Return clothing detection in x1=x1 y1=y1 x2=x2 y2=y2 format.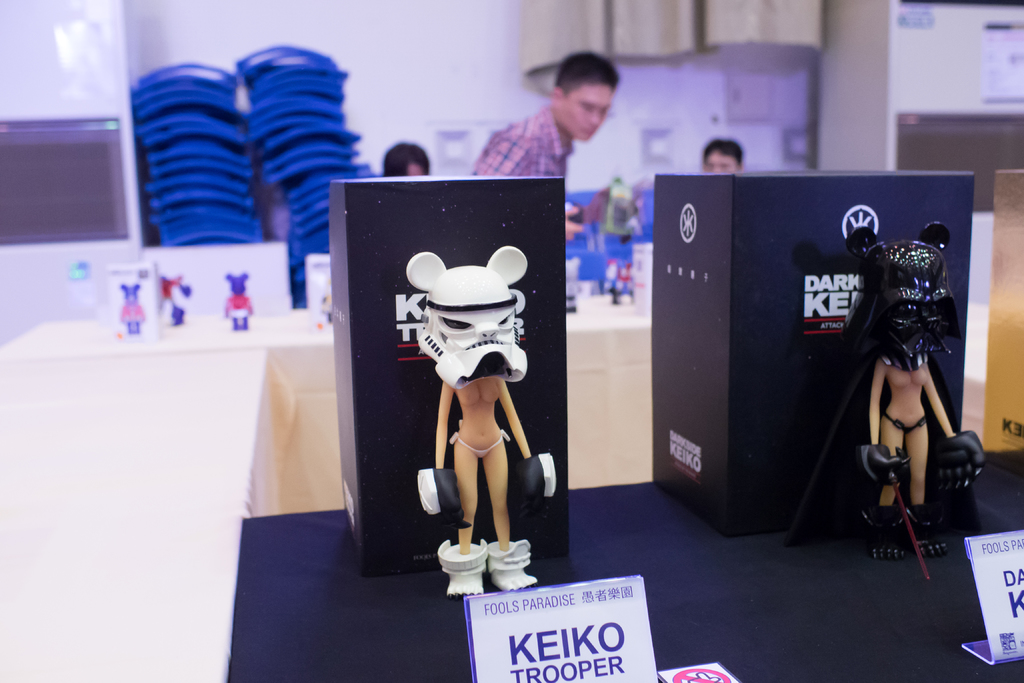
x1=883 y1=409 x2=924 y2=438.
